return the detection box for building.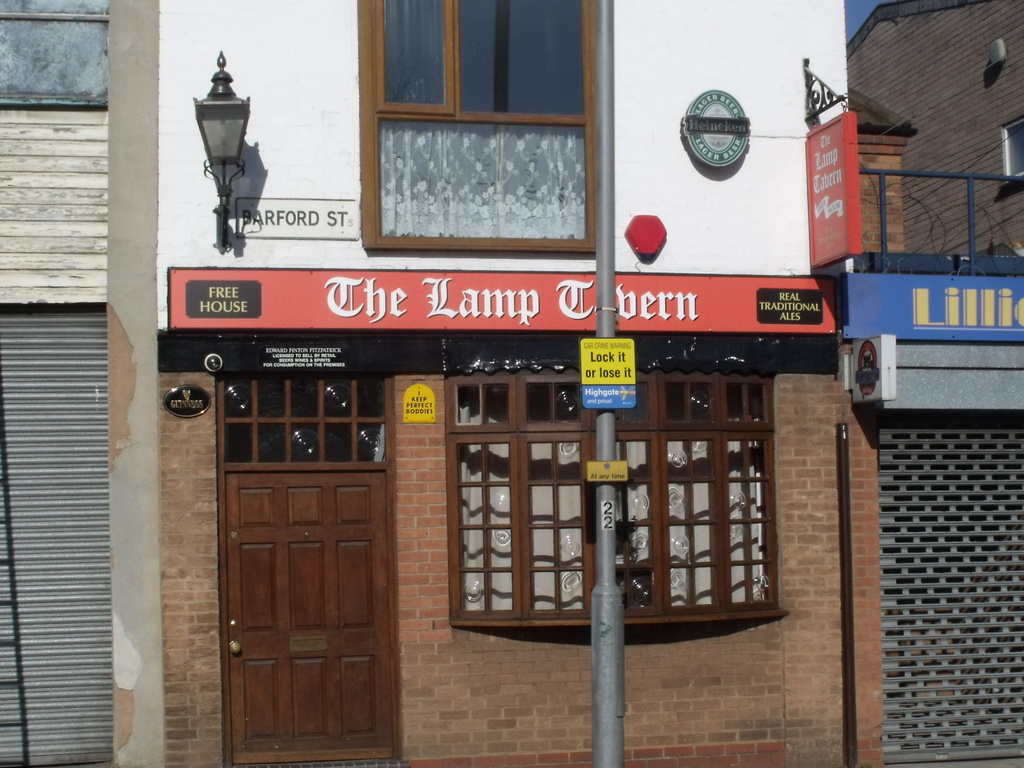
x1=0 y1=0 x2=1023 y2=767.
